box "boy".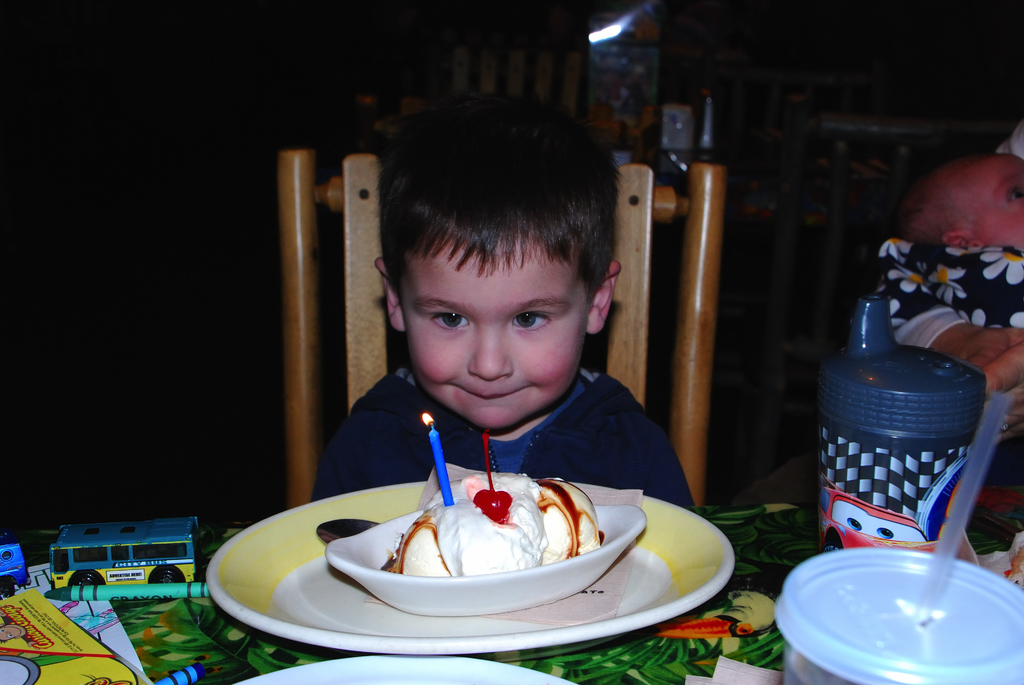
(333, 127, 696, 567).
